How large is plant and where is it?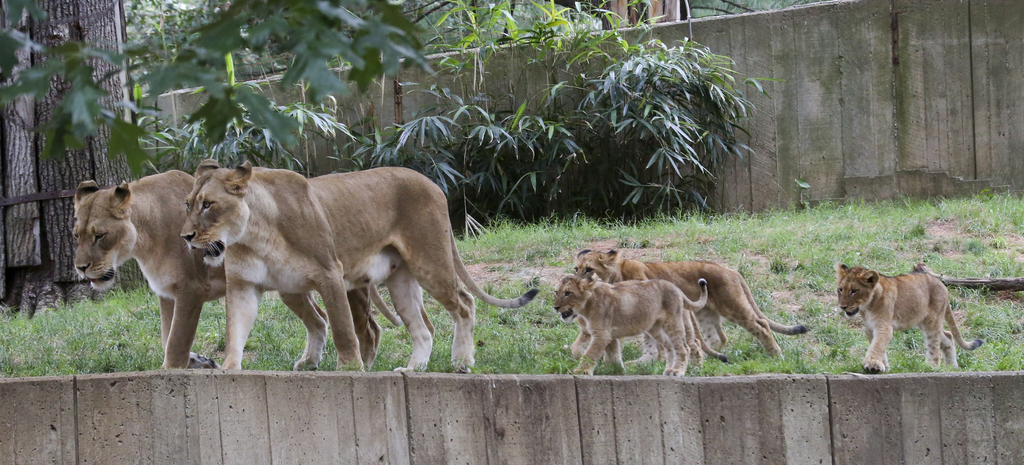
Bounding box: [left=538, top=34, right=757, bottom=200].
